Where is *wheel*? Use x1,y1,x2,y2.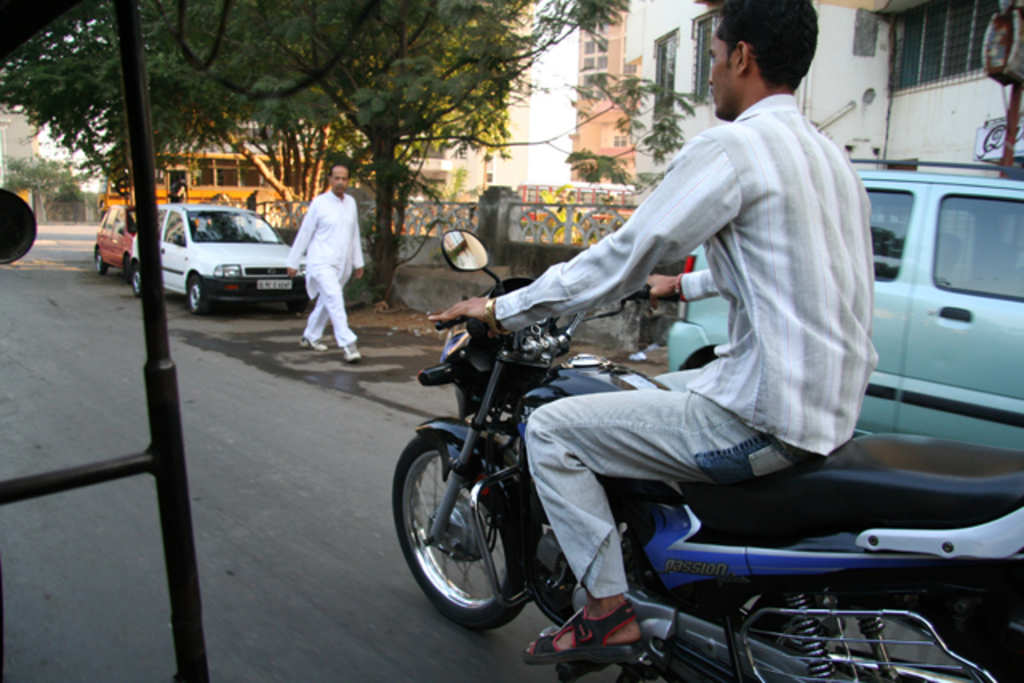
760,619,1022,681.
